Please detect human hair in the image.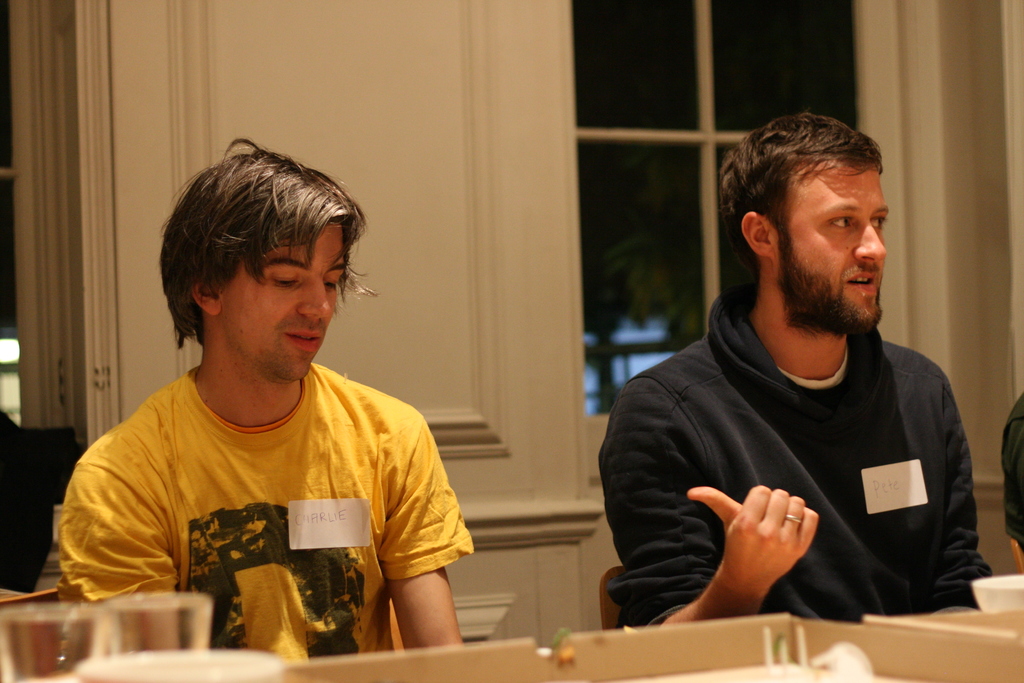
select_region(157, 140, 356, 368).
